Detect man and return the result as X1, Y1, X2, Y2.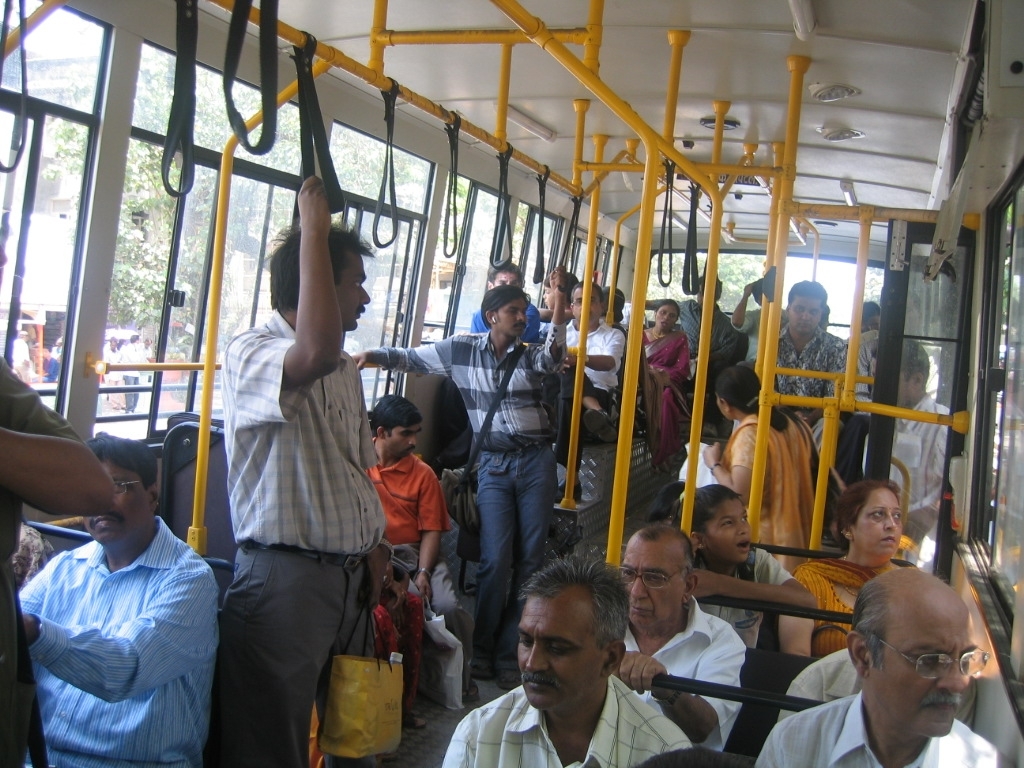
733, 272, 790, 369.
